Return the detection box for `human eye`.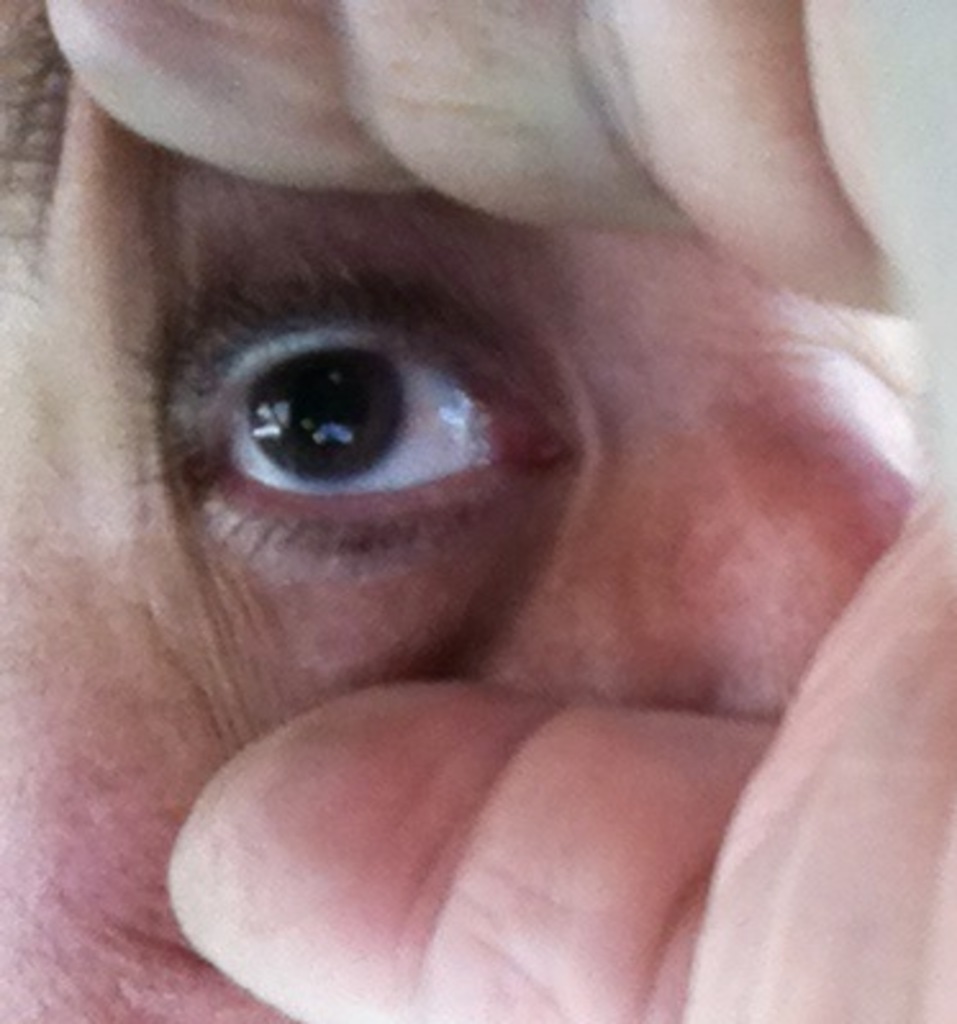
(74,267,659,559).
